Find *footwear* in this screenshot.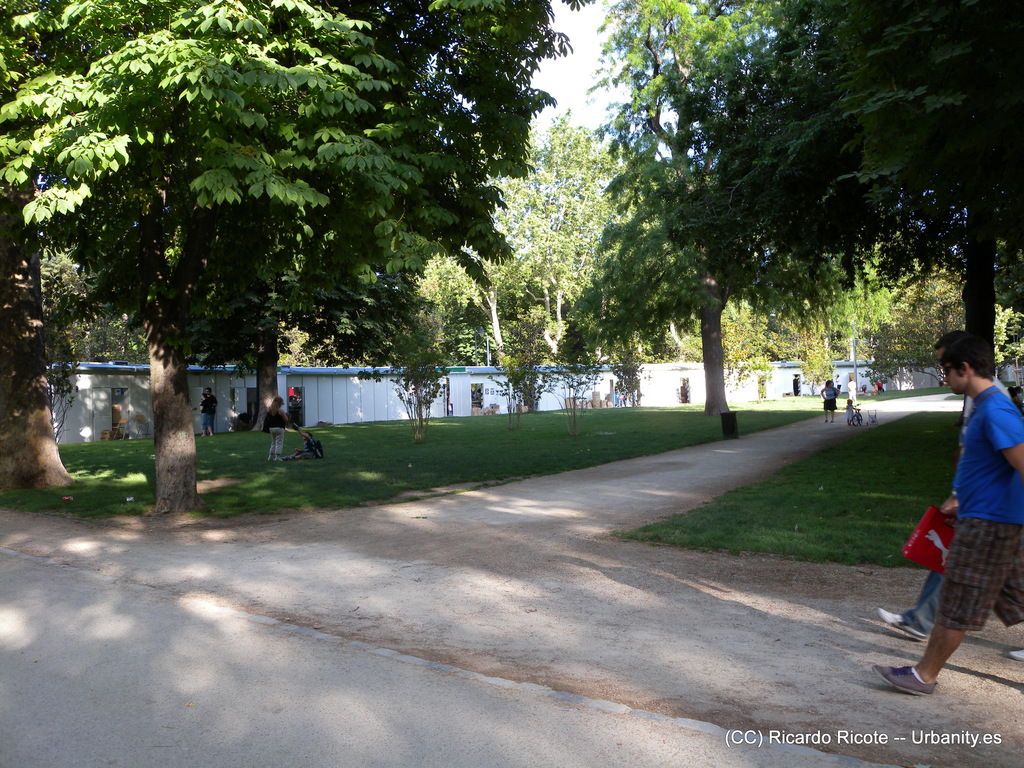
The bounding box for *footwear* is locate(872, 663, 940, 699).
